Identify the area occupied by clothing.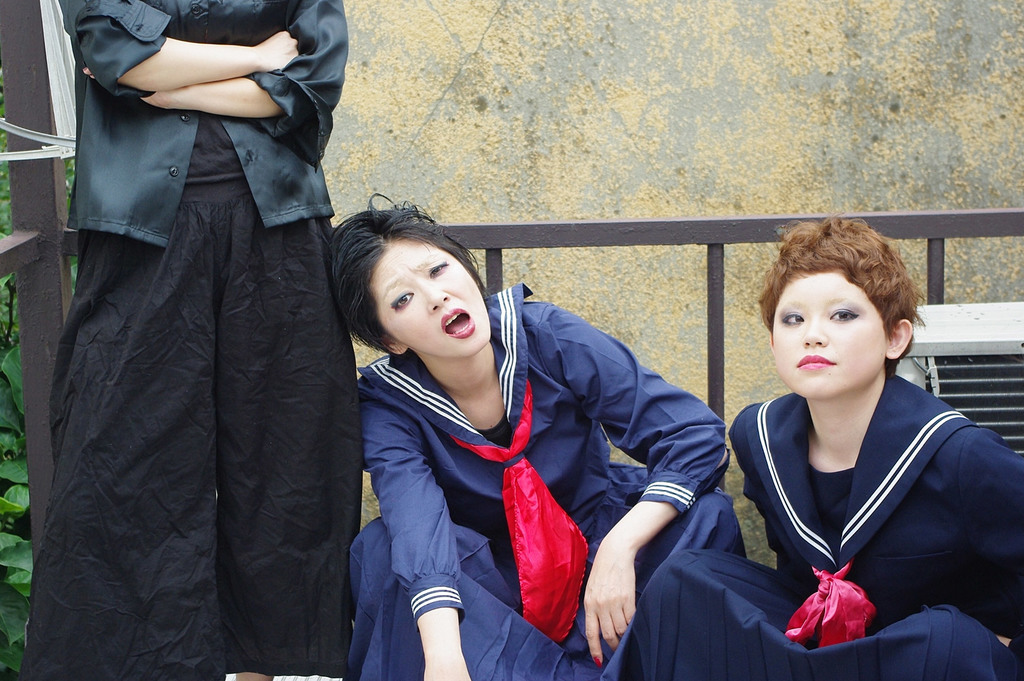
Area: [left=613, top=372, right=1023, bottom=680].
